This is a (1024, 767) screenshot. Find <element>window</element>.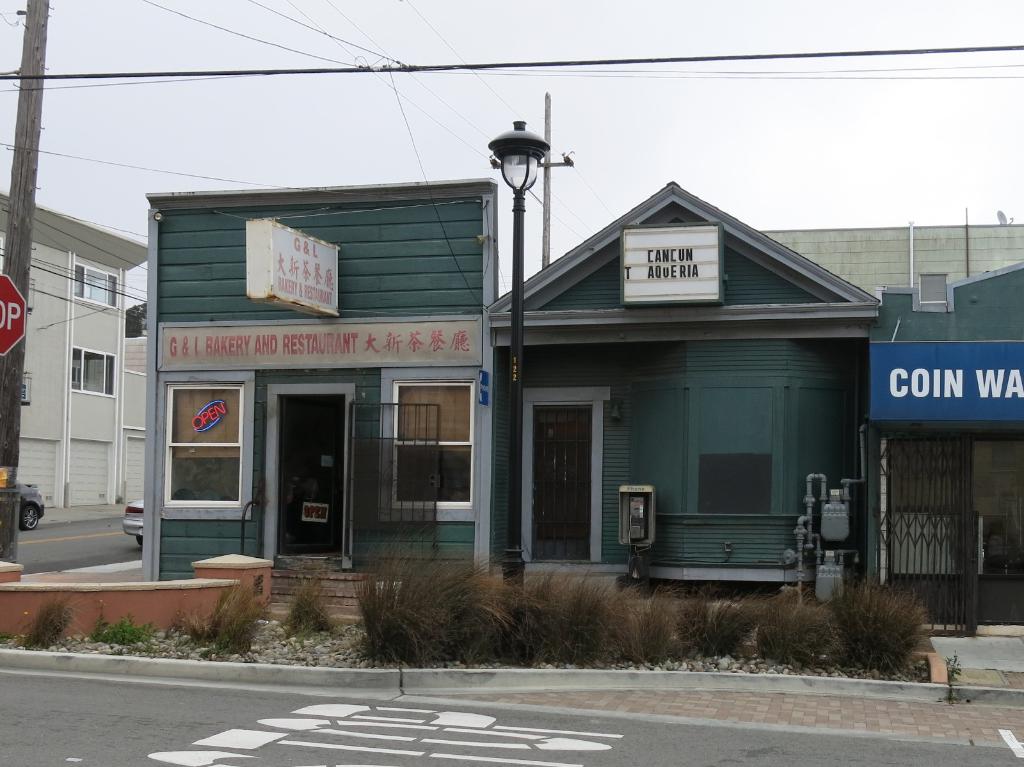
Bounding box: [left=166, top=381, right=243, bottom=514].
